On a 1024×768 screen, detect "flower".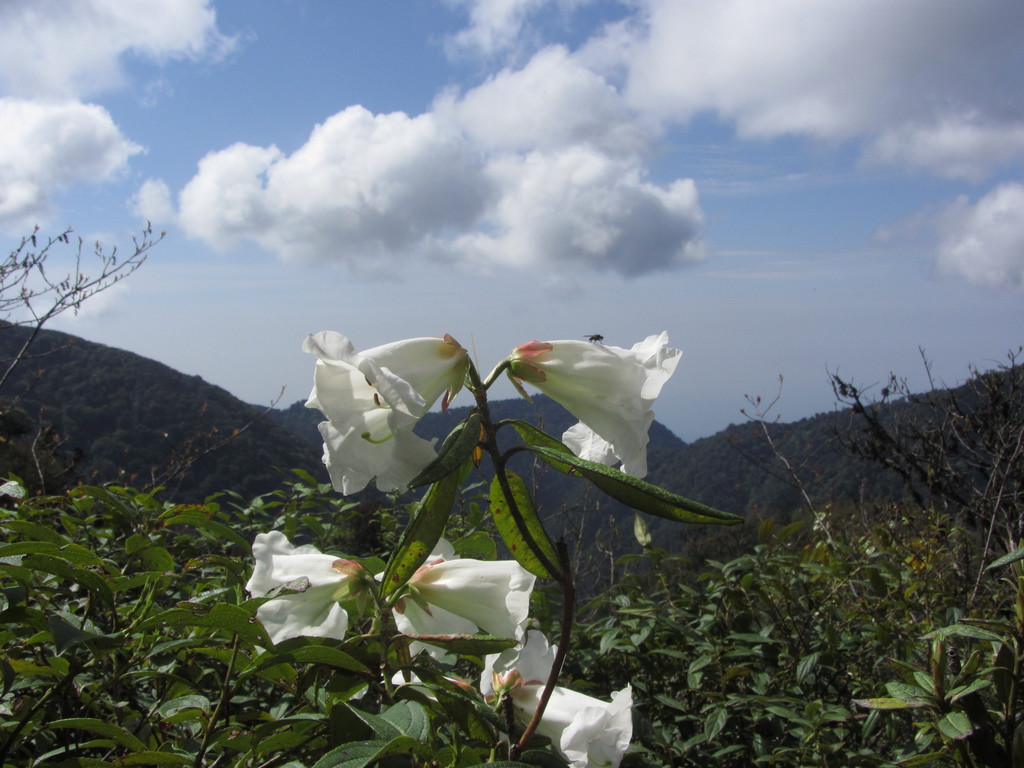
bbox(515, 338, 676, 479).
